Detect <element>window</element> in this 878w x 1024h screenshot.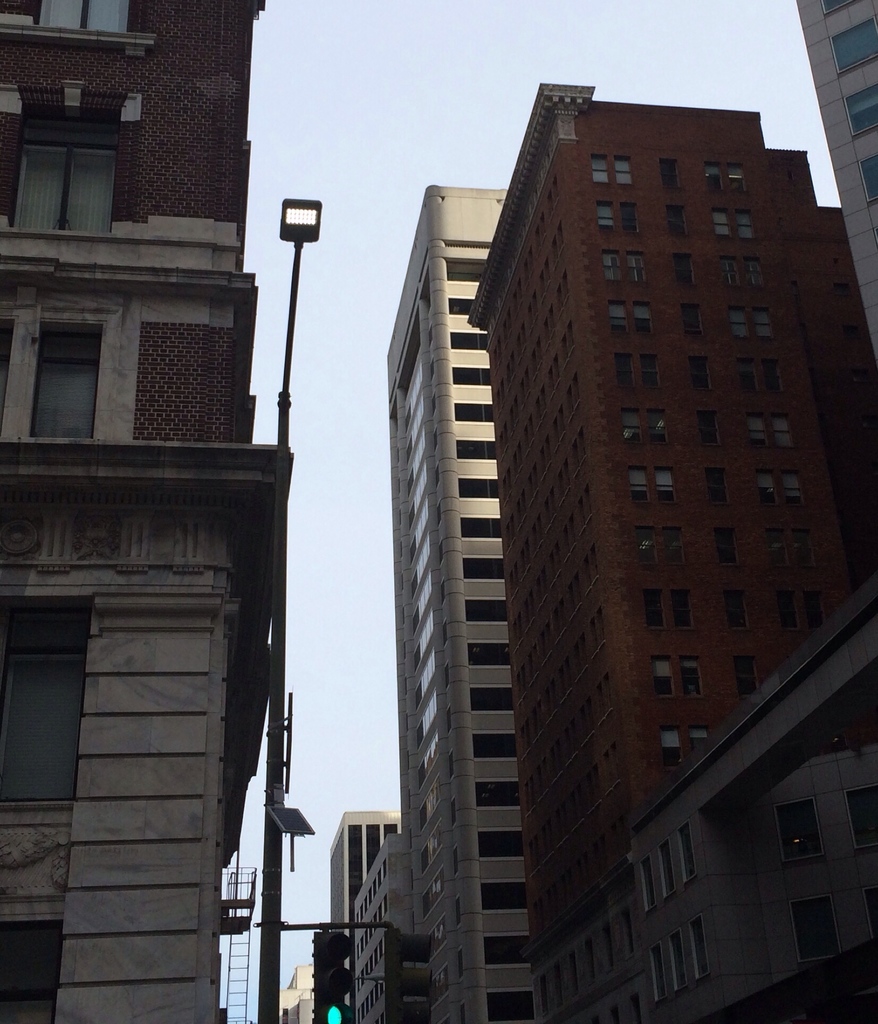
Detection: (844,84,877,135).
